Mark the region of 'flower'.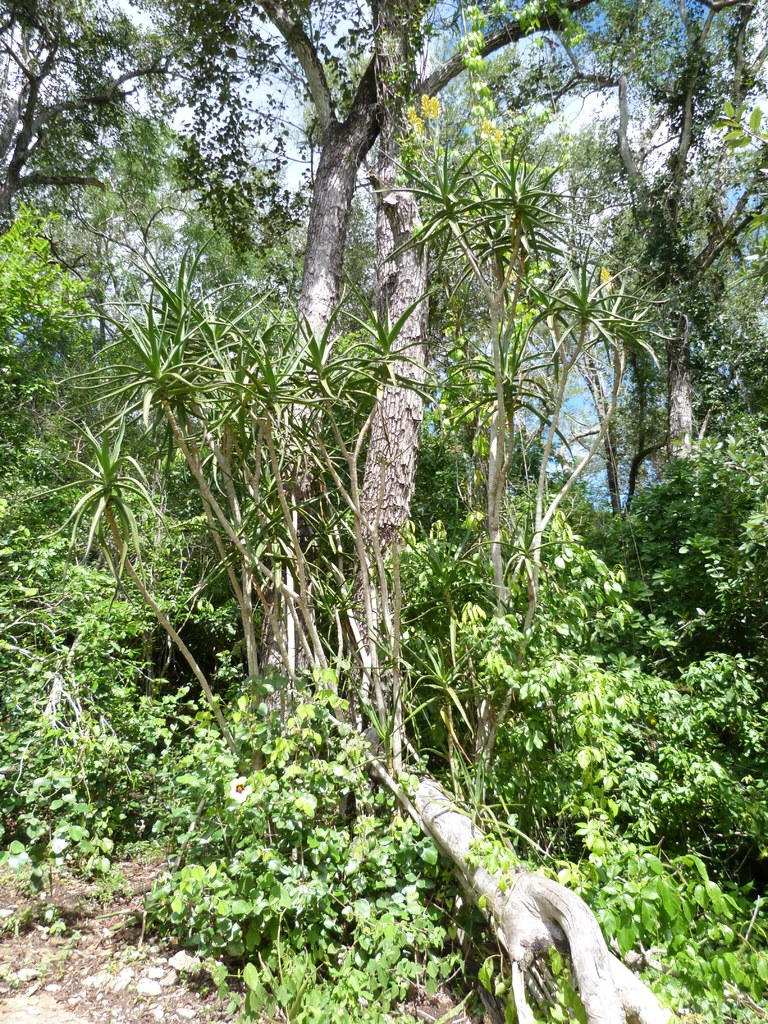
Region: bbox(600, 263, 616, 287).
